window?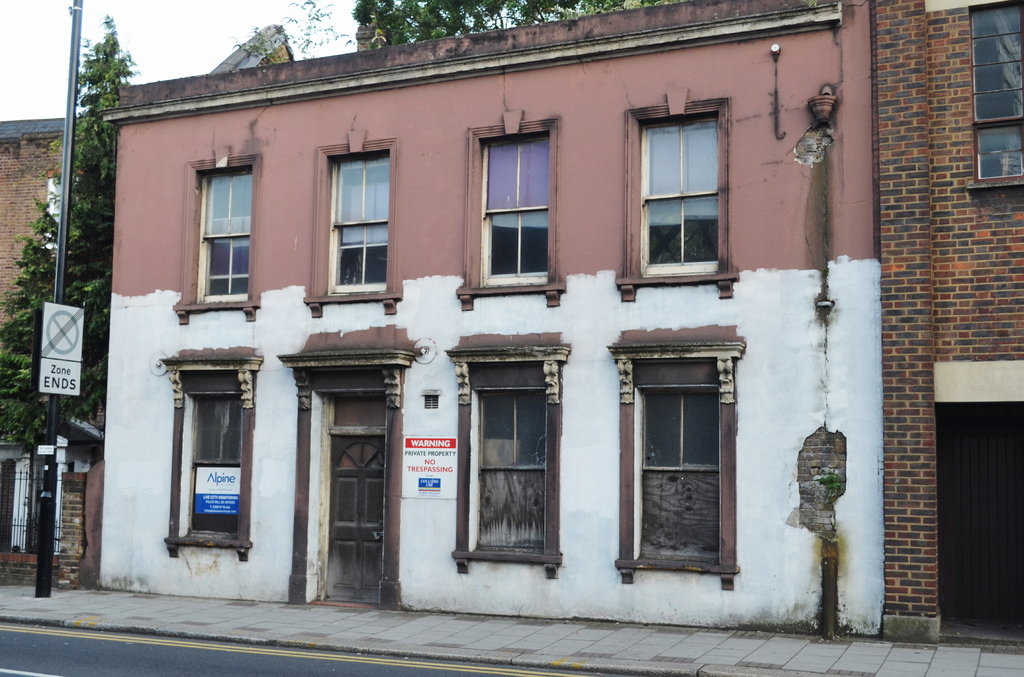
180:143:268:332
